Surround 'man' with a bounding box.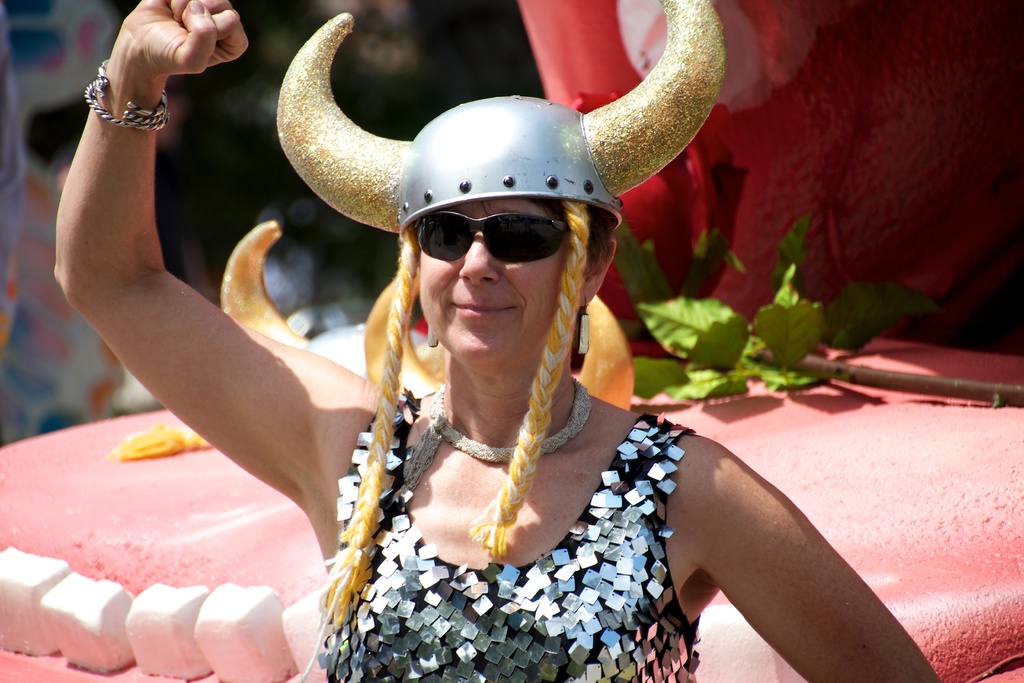
Rect(195, 12, 891, 682).
